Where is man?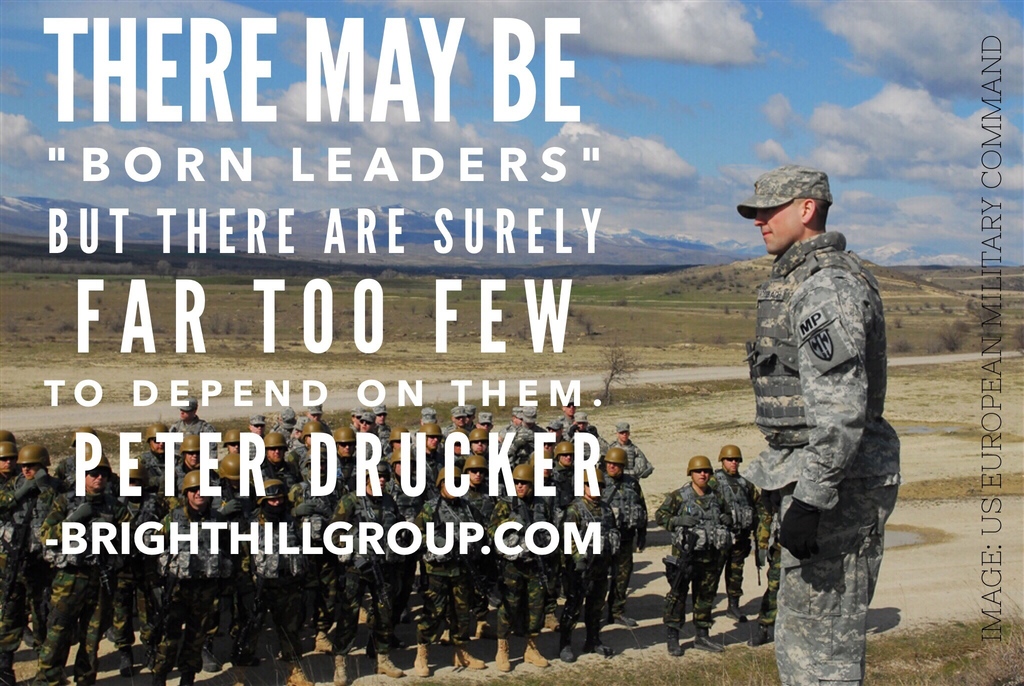
[0,440,44,685].
